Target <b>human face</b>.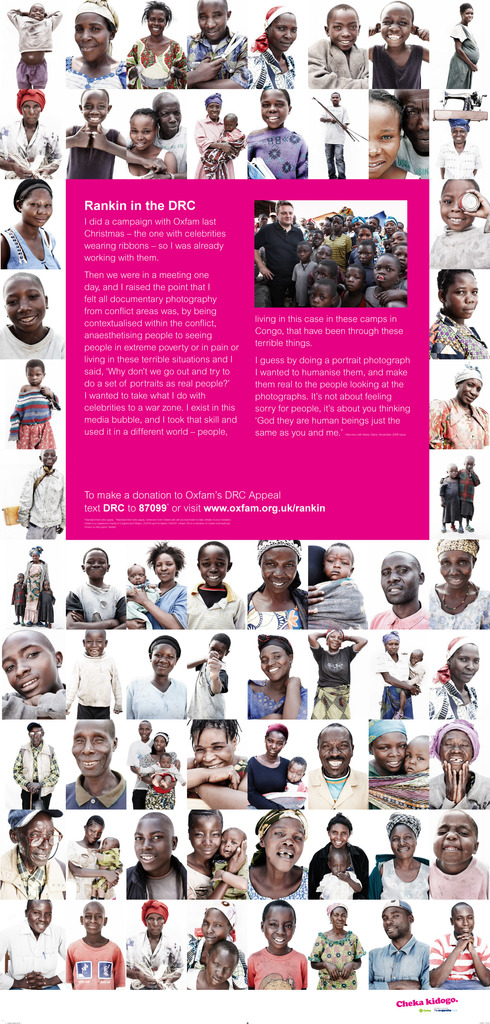
Target region: bbox(262, 644, 293, 674).
